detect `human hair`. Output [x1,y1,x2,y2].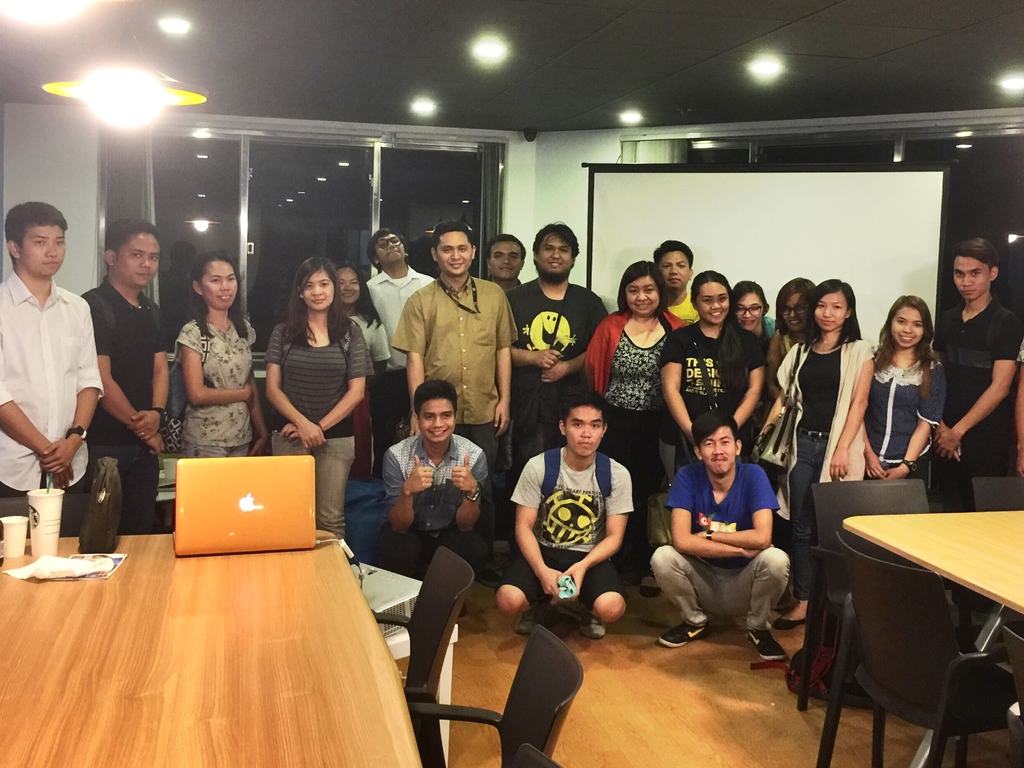
[532,220,579,276].
